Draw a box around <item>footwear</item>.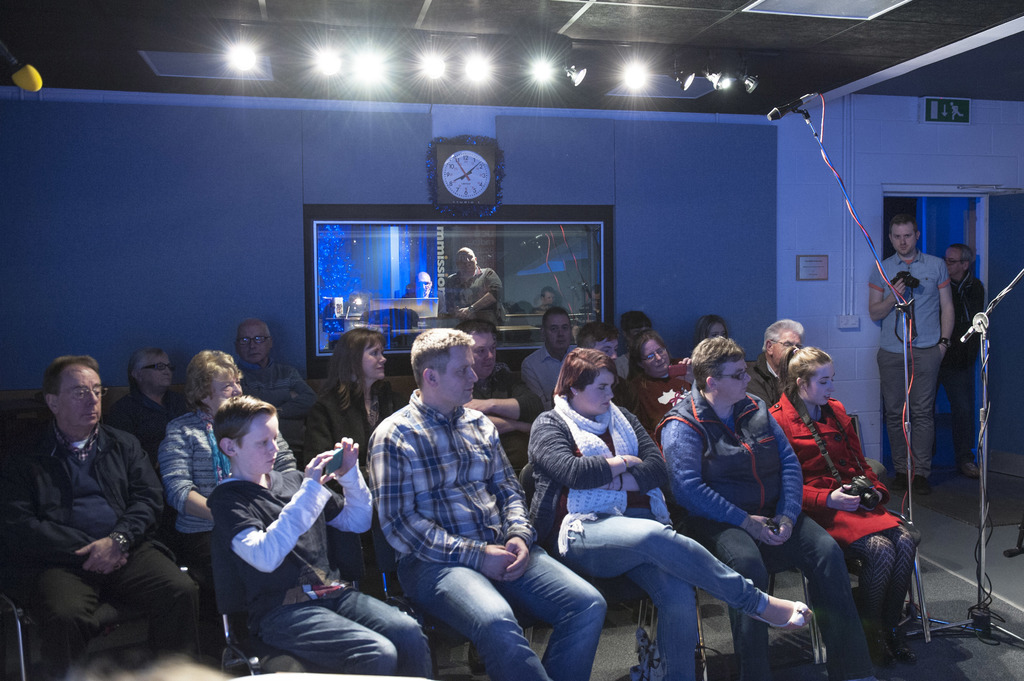
rect(872, 630, 894, 664).
